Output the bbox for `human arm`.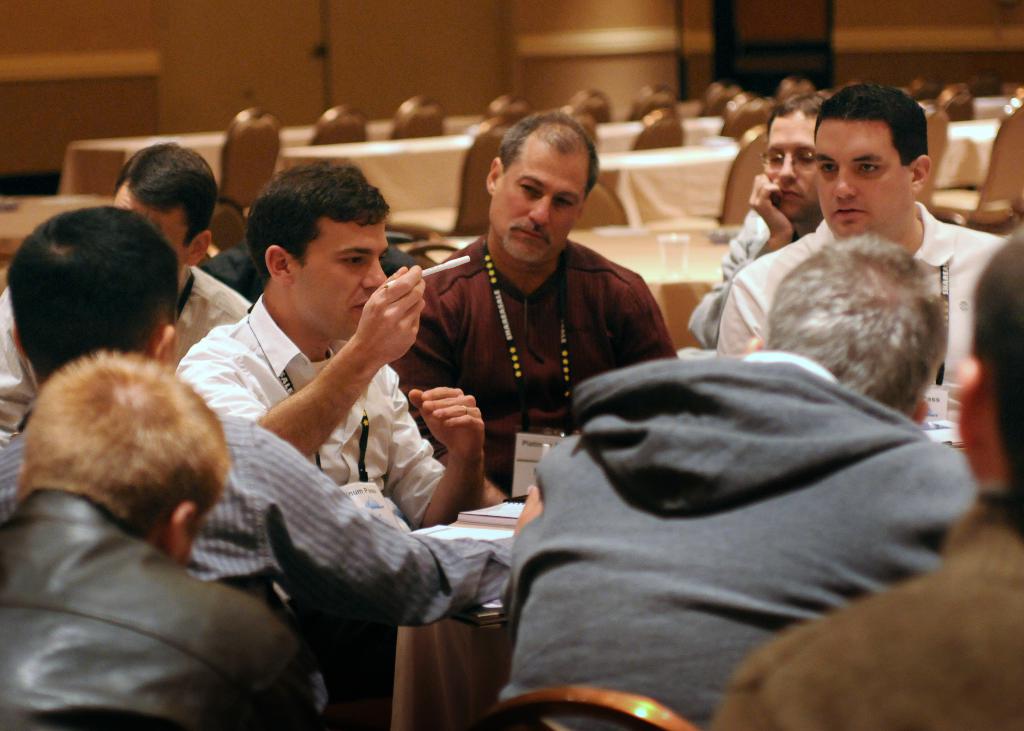
690,174,792,349.
